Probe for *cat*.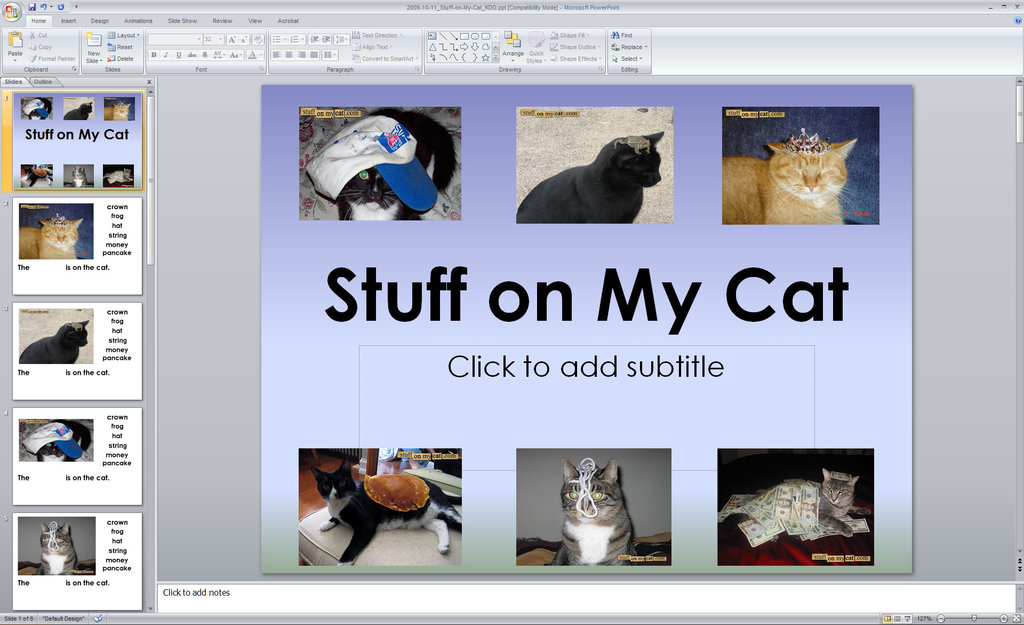
Probe result: 104 103 129 117.
